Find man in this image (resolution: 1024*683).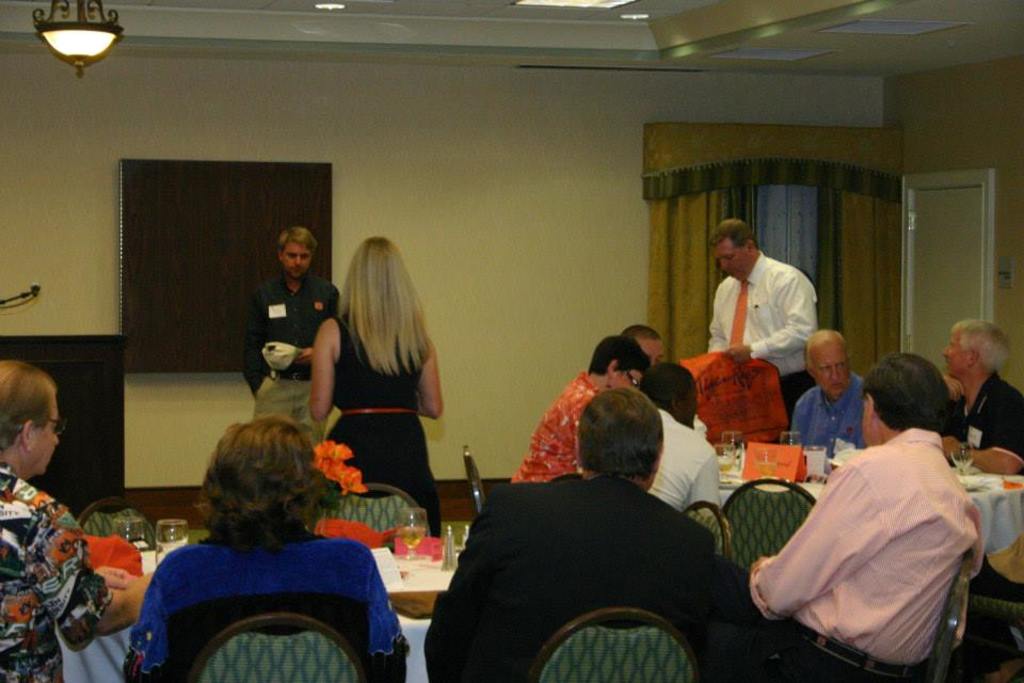
x1=937, y1=320, x2=1023, y2=478.
